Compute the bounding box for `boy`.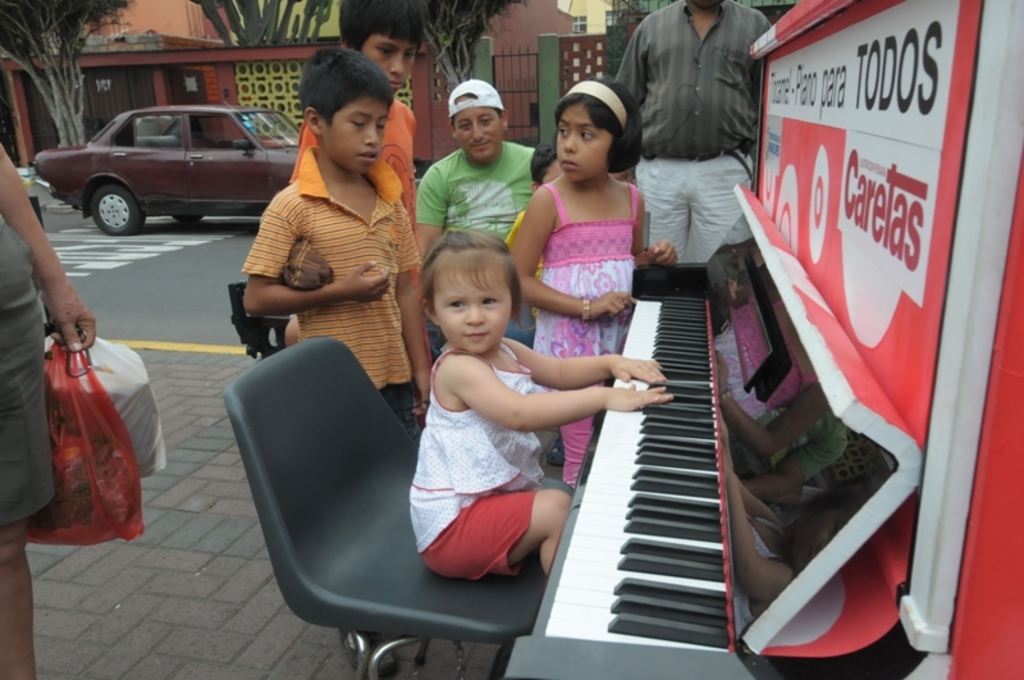
crop(500, 145, 566, 323).
